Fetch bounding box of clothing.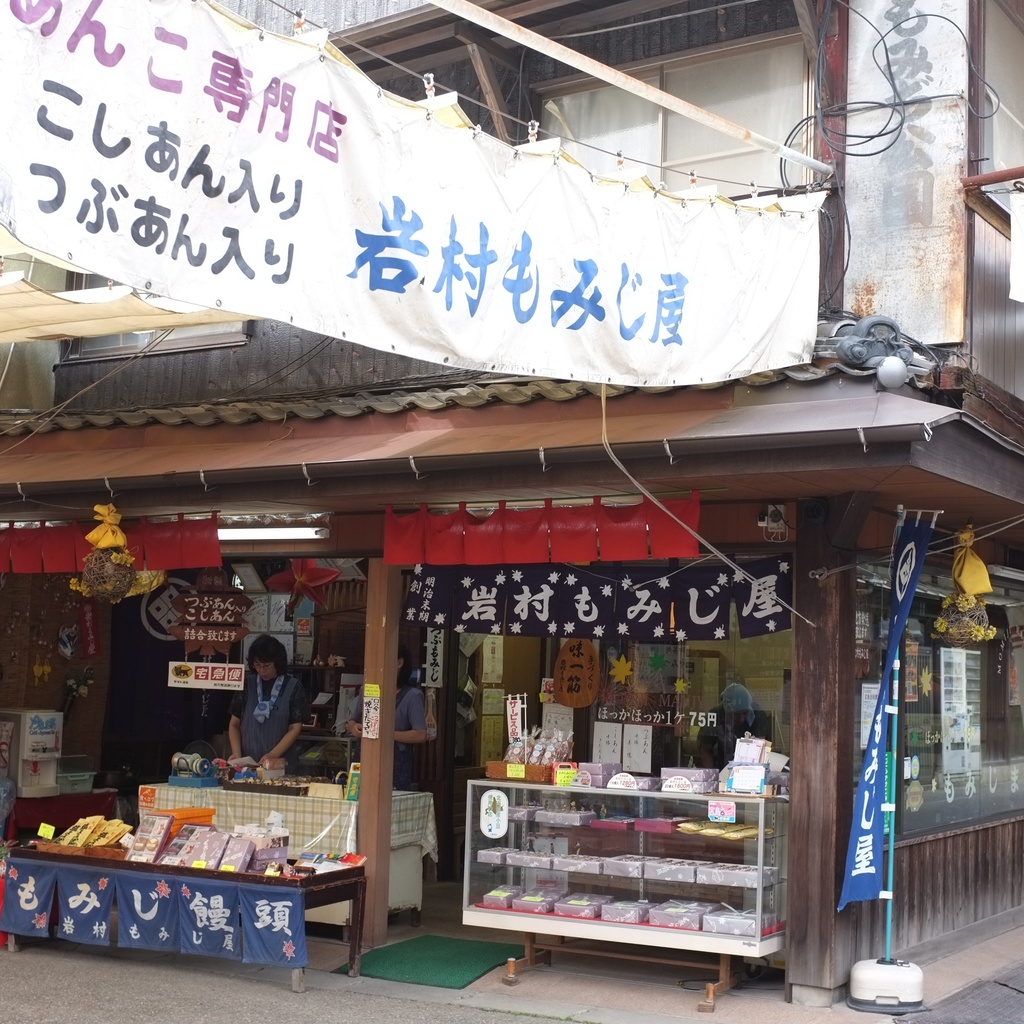
Bbox: <region>355, 679, 428, 796</region>.
